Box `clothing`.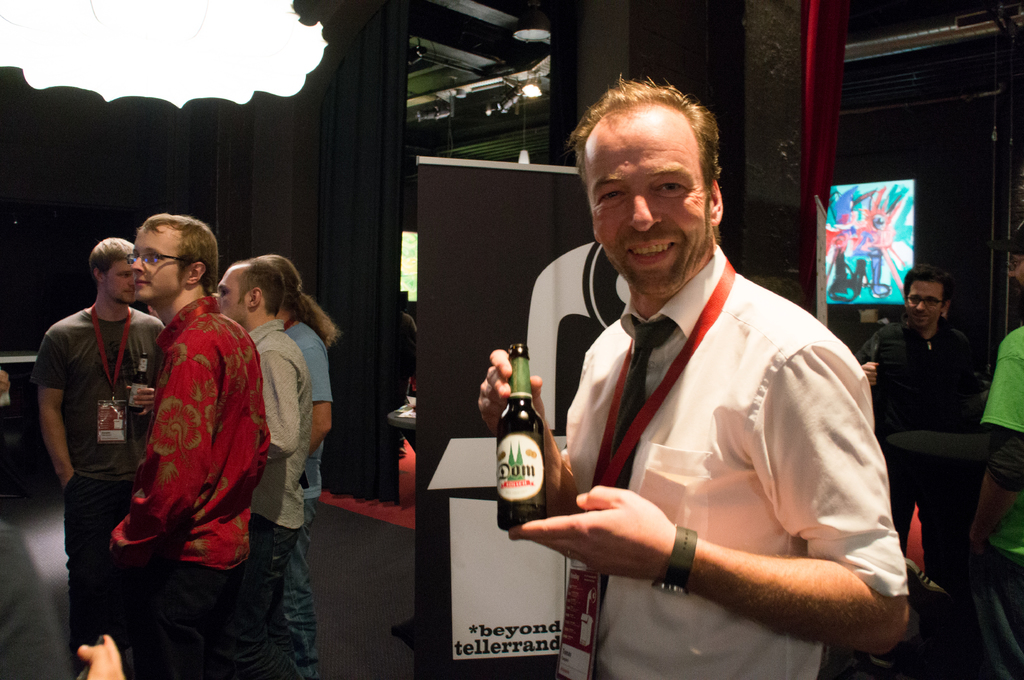
bbox(109, 299, 271, 679).
